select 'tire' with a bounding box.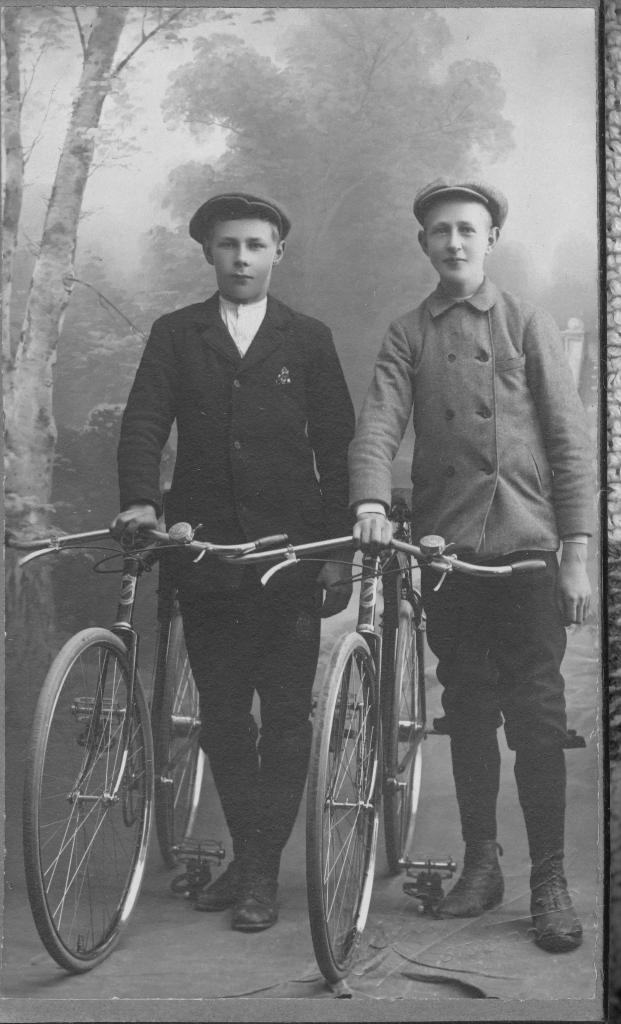
locate(305, 631, 383, 988).
